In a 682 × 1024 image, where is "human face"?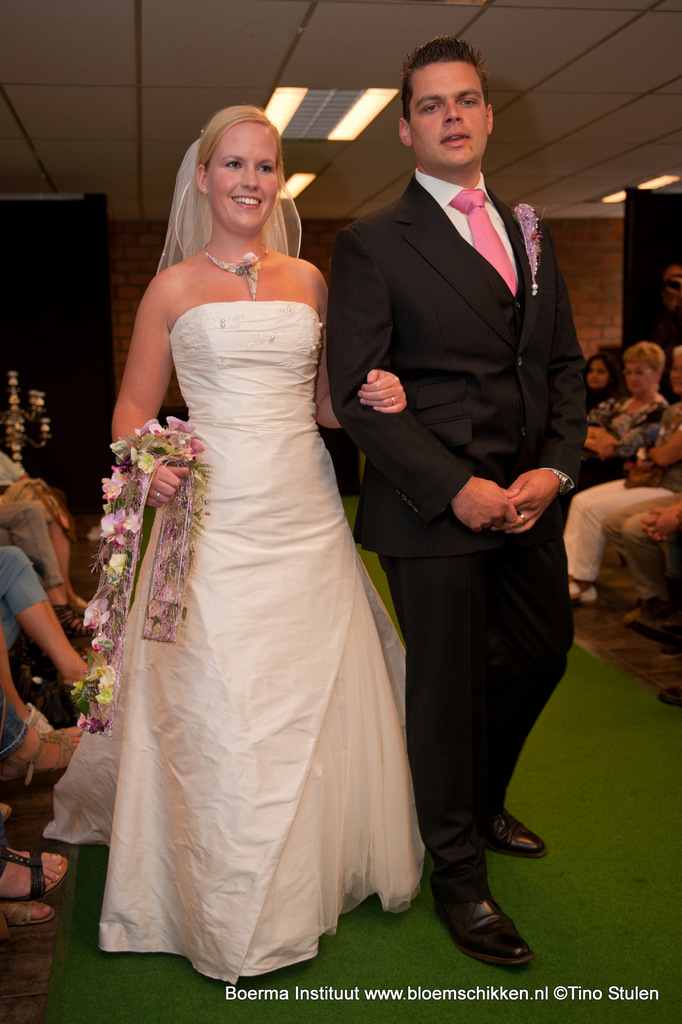
[x1=192, y1=127, x2=282, y2=232].
